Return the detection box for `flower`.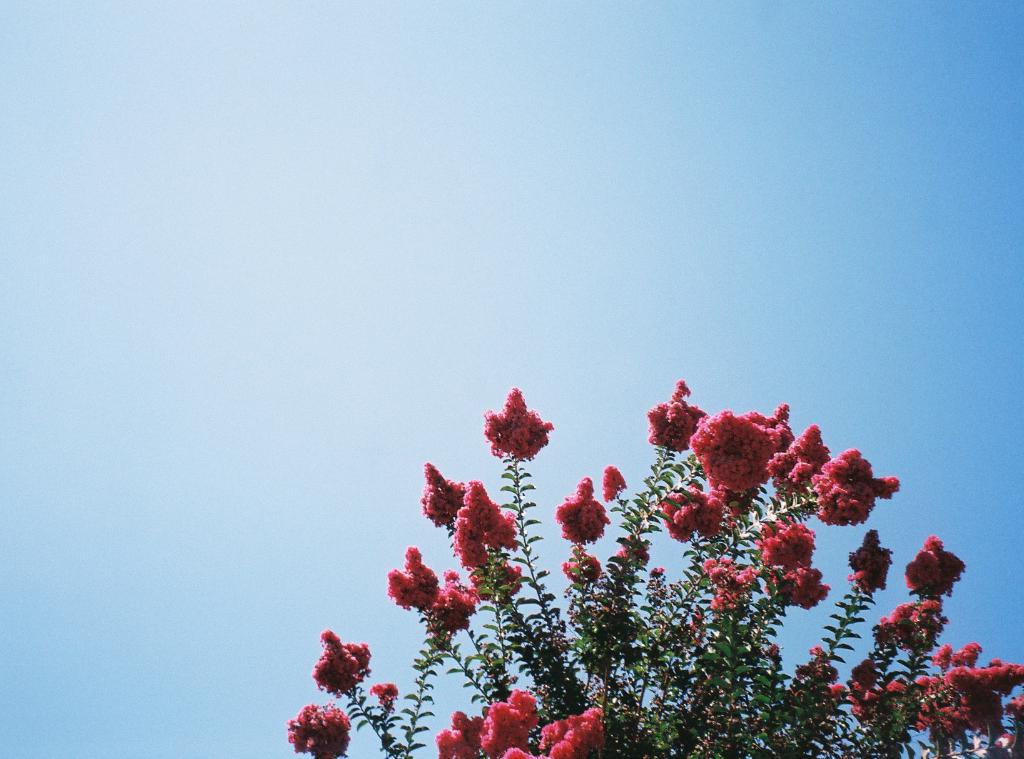
447 481 514 572.
